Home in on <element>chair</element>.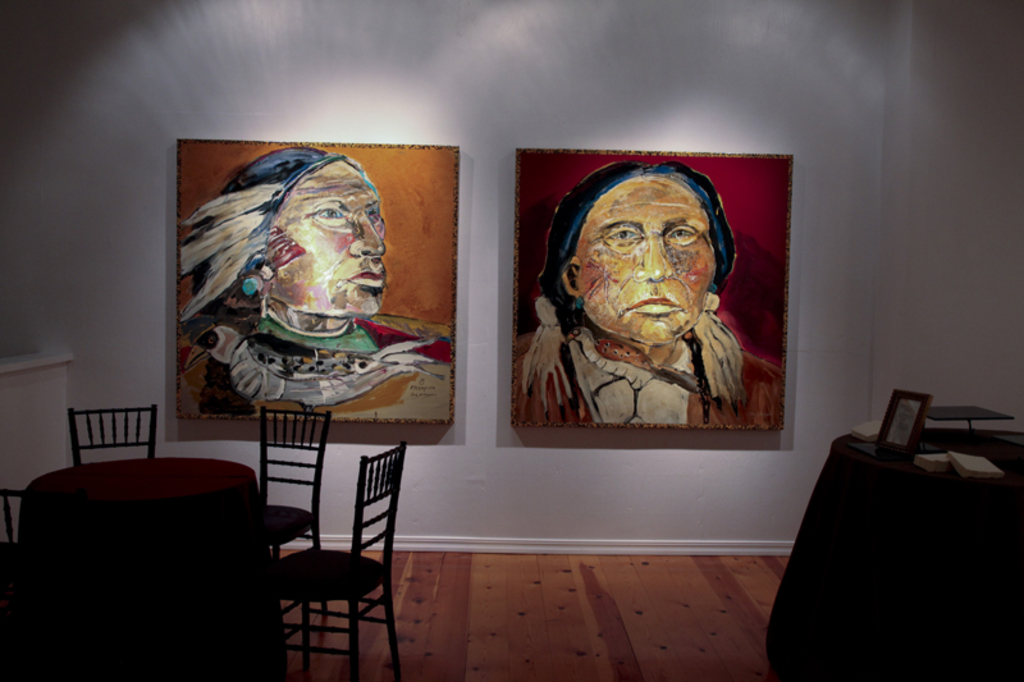
Homed in at detection(60, 404, 159, 467).
